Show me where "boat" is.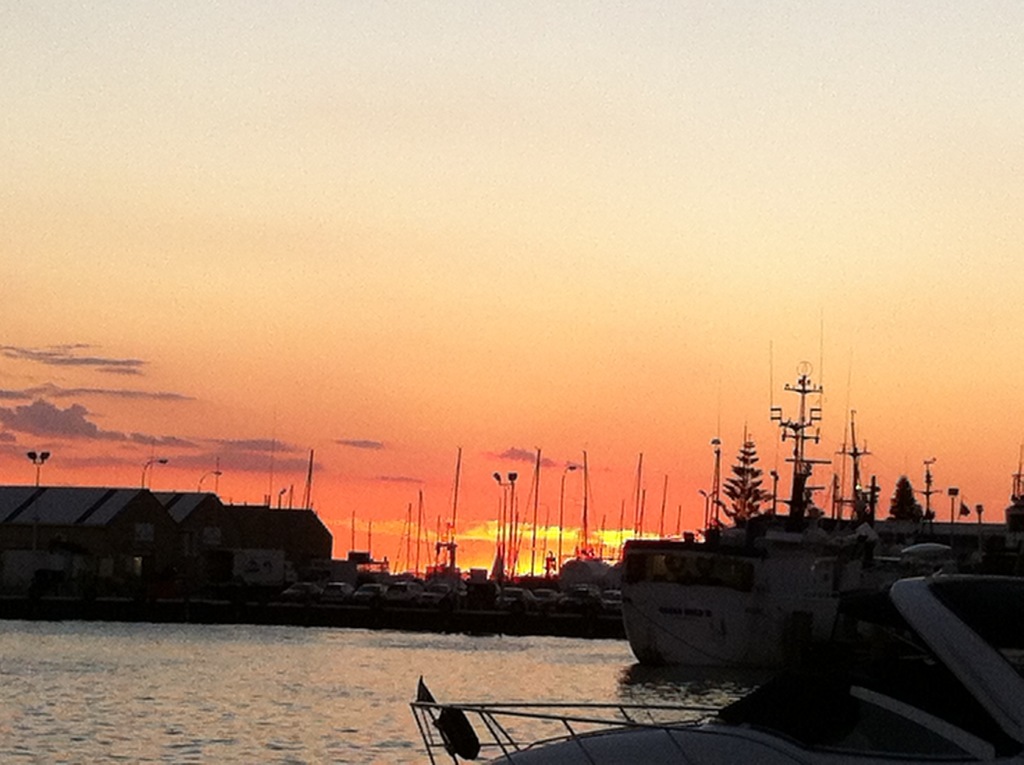
"boat" is at select_region(422, 487, 948, 729).
